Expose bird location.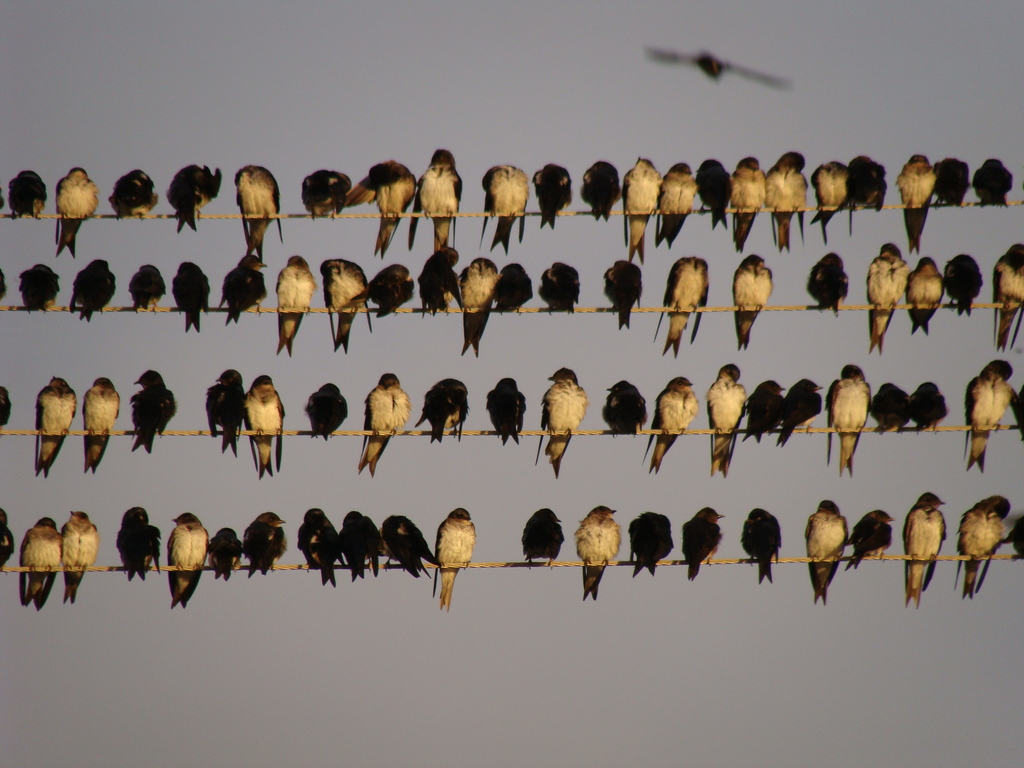
Exposed at bbox=(867, 242, 907, 351).
